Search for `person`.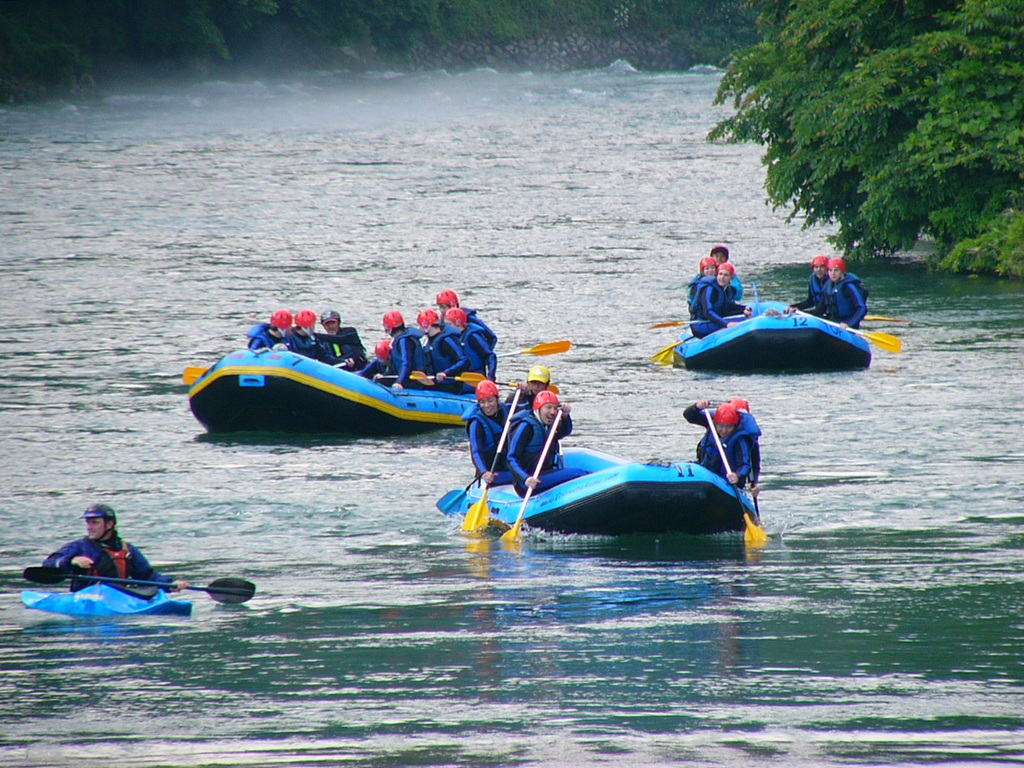
Found at box=[439, 290, 495, 338].
